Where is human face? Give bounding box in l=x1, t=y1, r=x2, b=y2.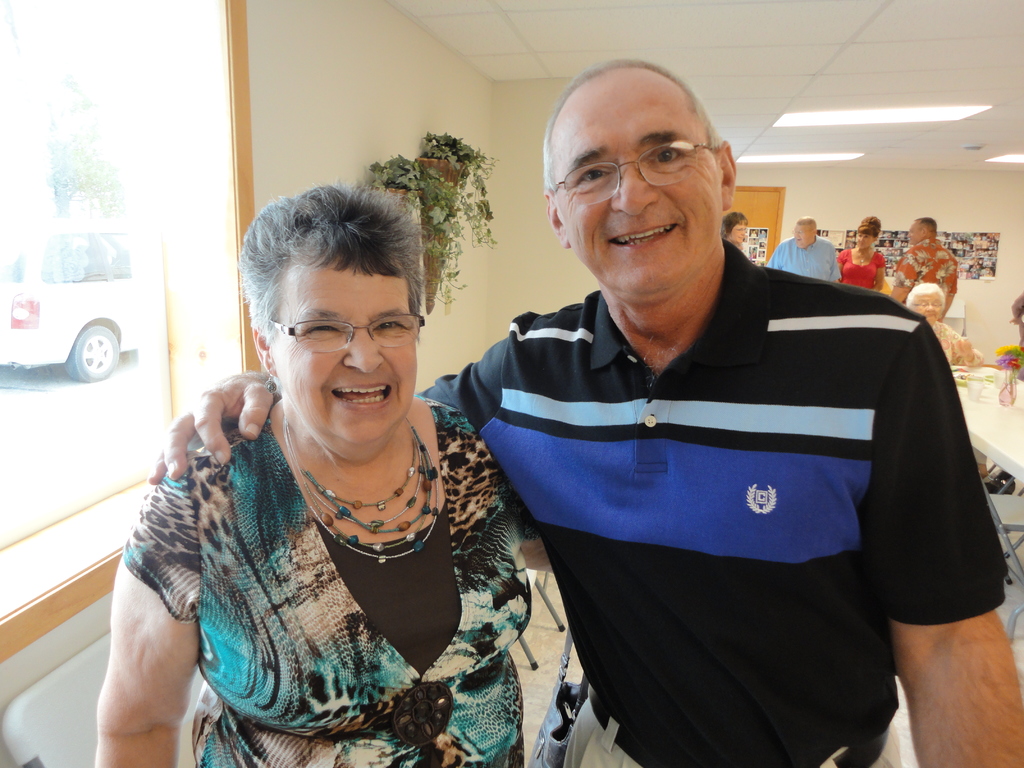
l=730, t=223, r=745, b=243.
